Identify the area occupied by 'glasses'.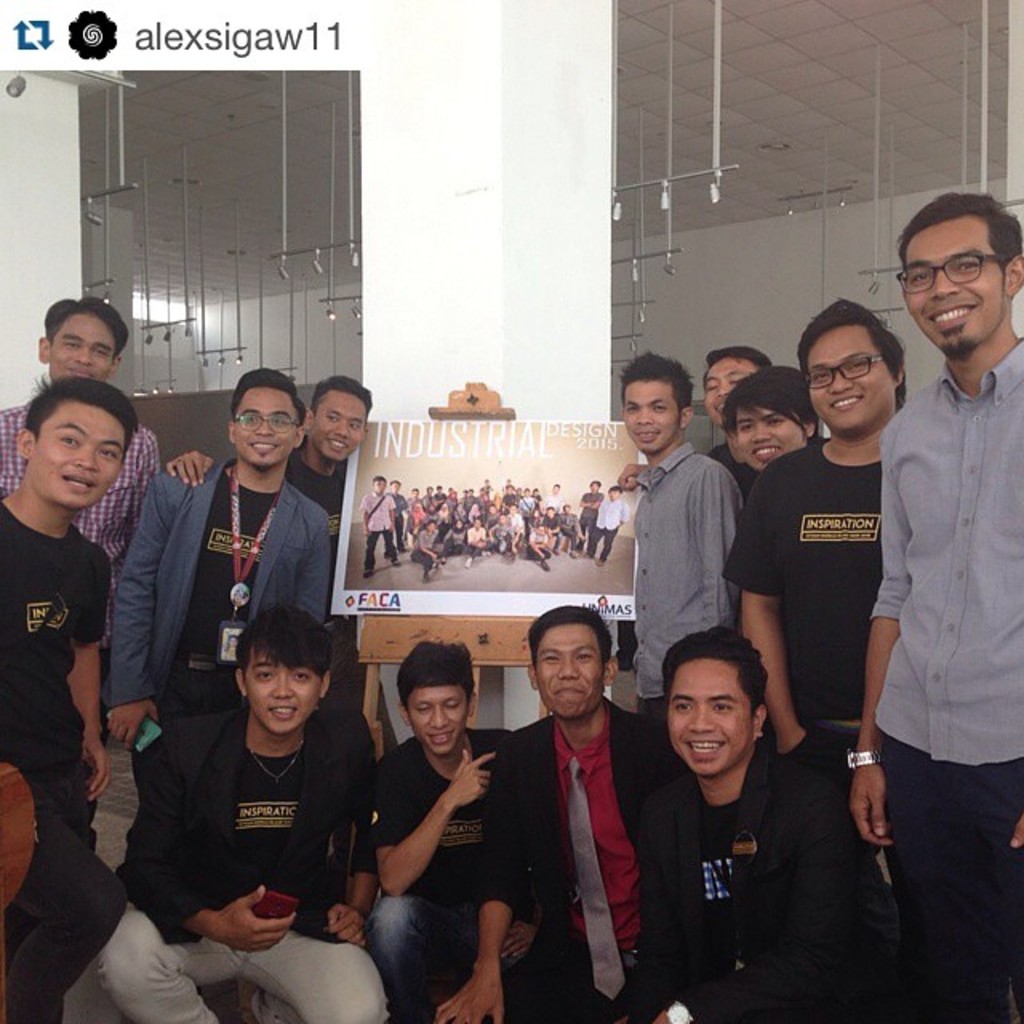
Area: region(805, 354, 888, 392).
